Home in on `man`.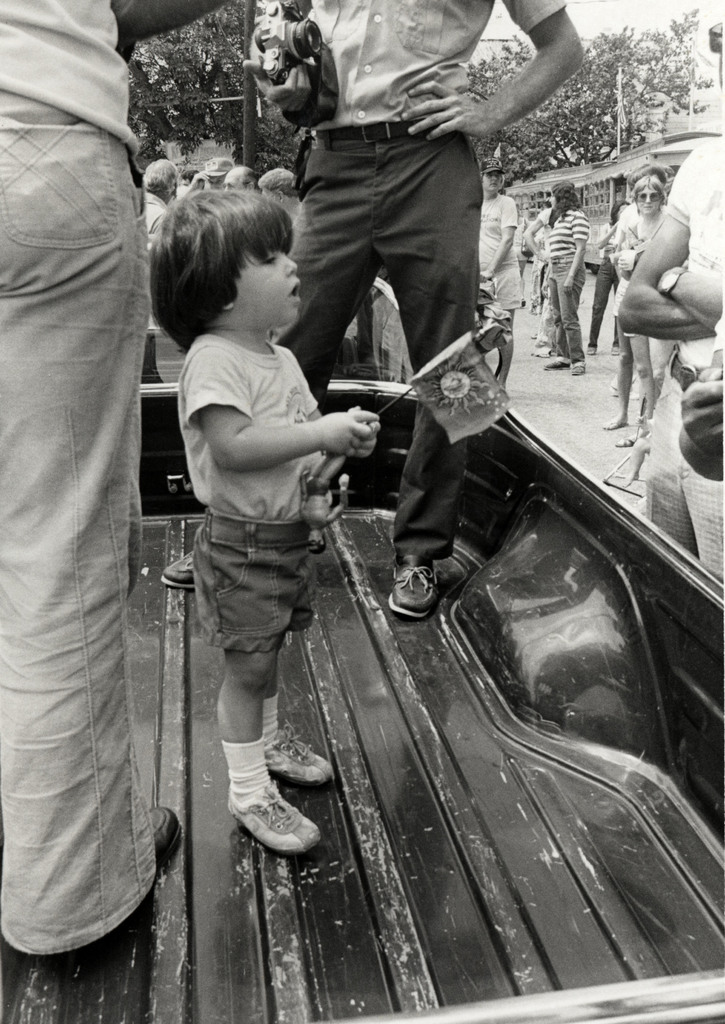
Homed in at <box>187,156,233,189</box>.
